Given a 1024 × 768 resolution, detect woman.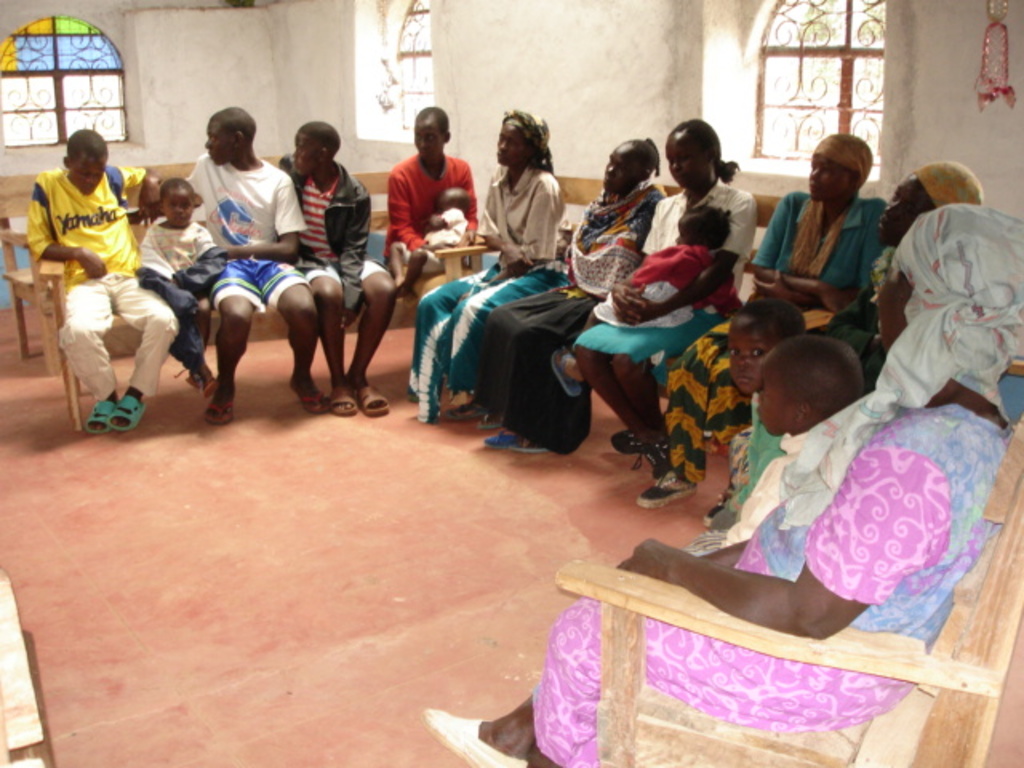
<bbox>640, 114, 880, 523</bbox>.
